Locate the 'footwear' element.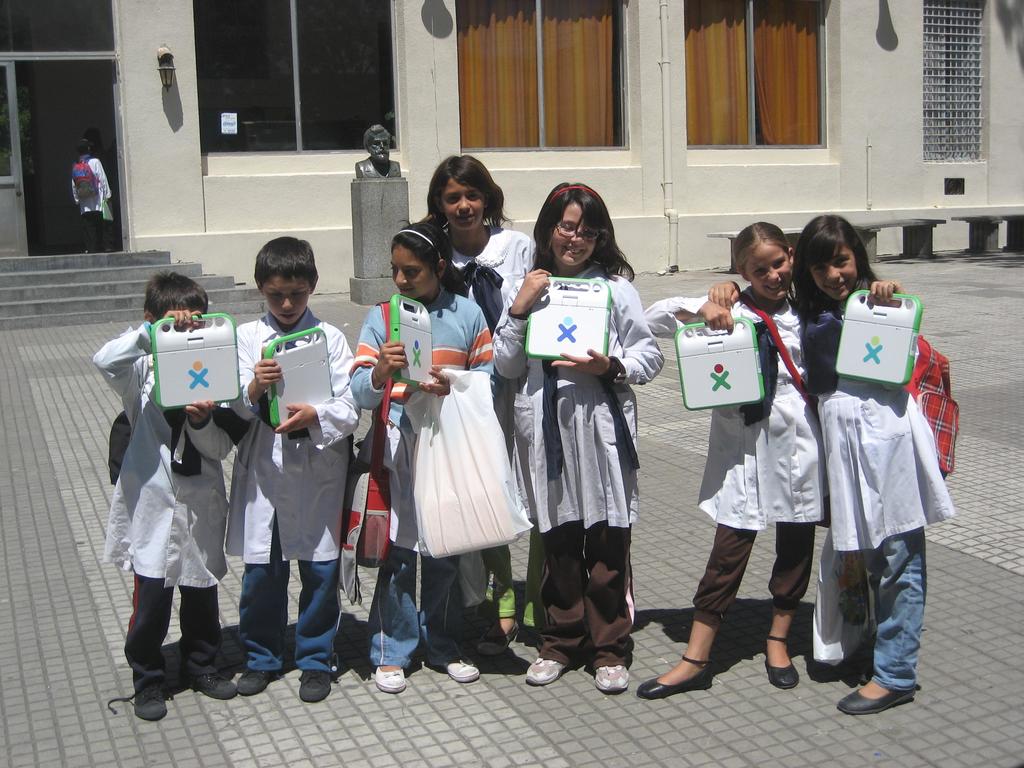
Element bbox: left=106, top=674, right=171, bottom=723.
